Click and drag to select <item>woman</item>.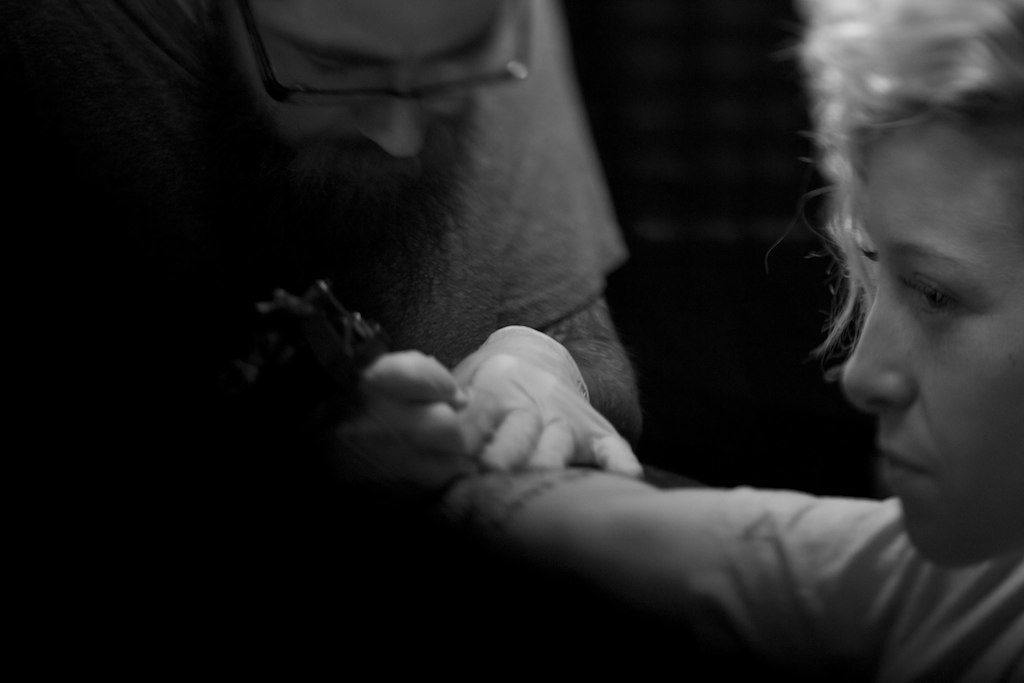
Selection: (211, 0, 1023, 682).
